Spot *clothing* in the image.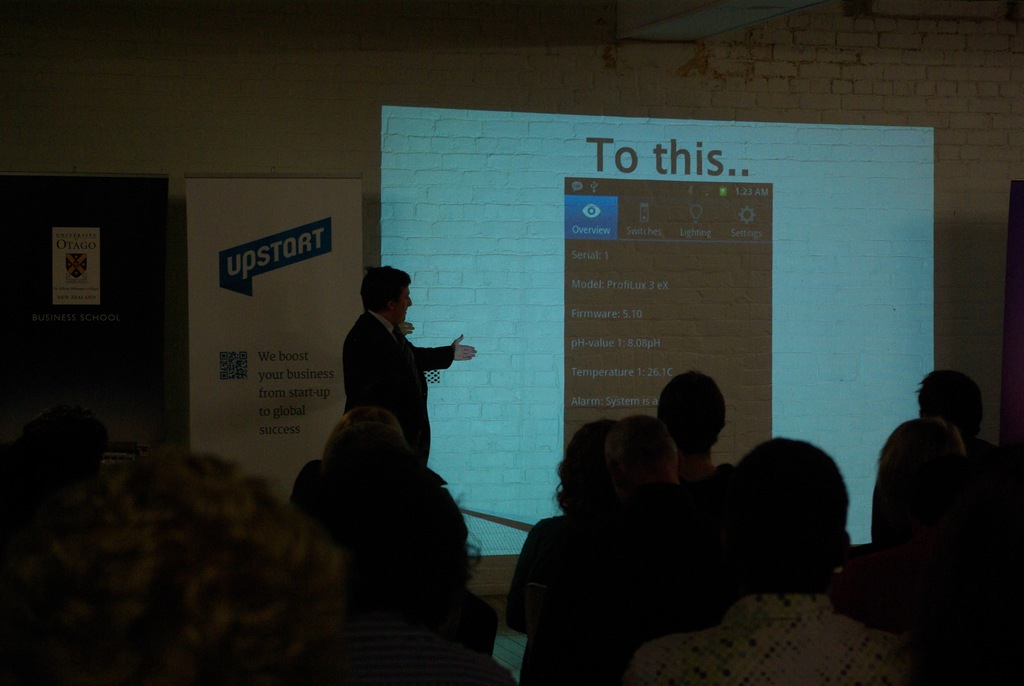
*clothing* found at rect(308, 288, 456, 453).
